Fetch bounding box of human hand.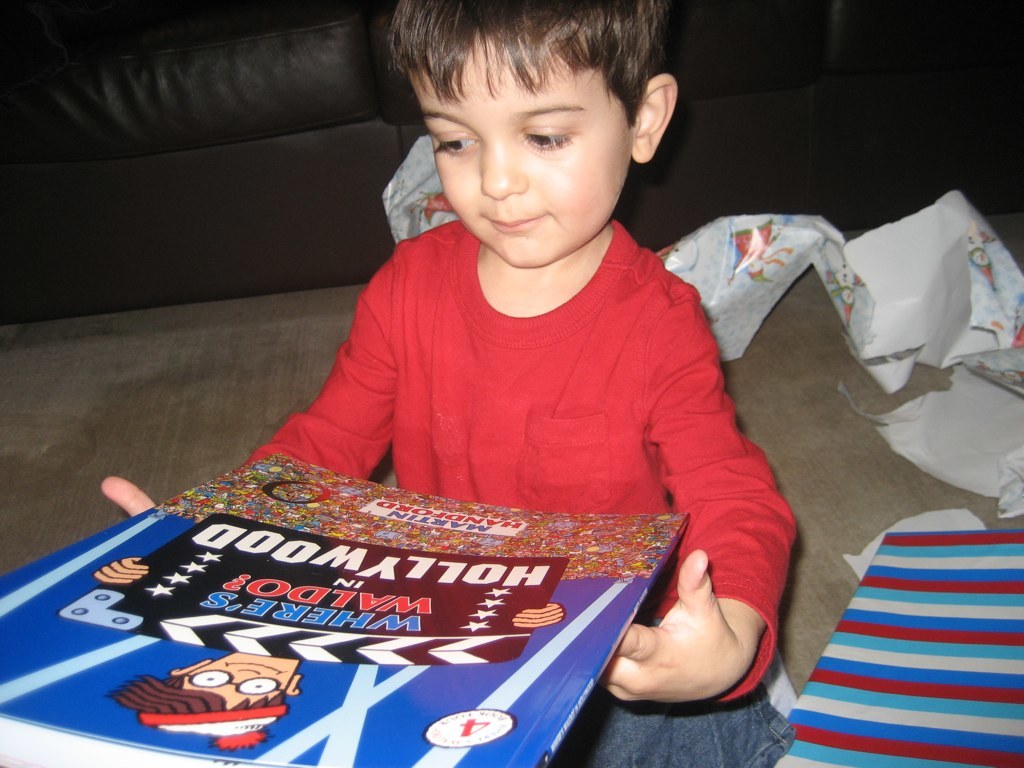
Bbox: left=510, top=601, right=568, bottom=630.
